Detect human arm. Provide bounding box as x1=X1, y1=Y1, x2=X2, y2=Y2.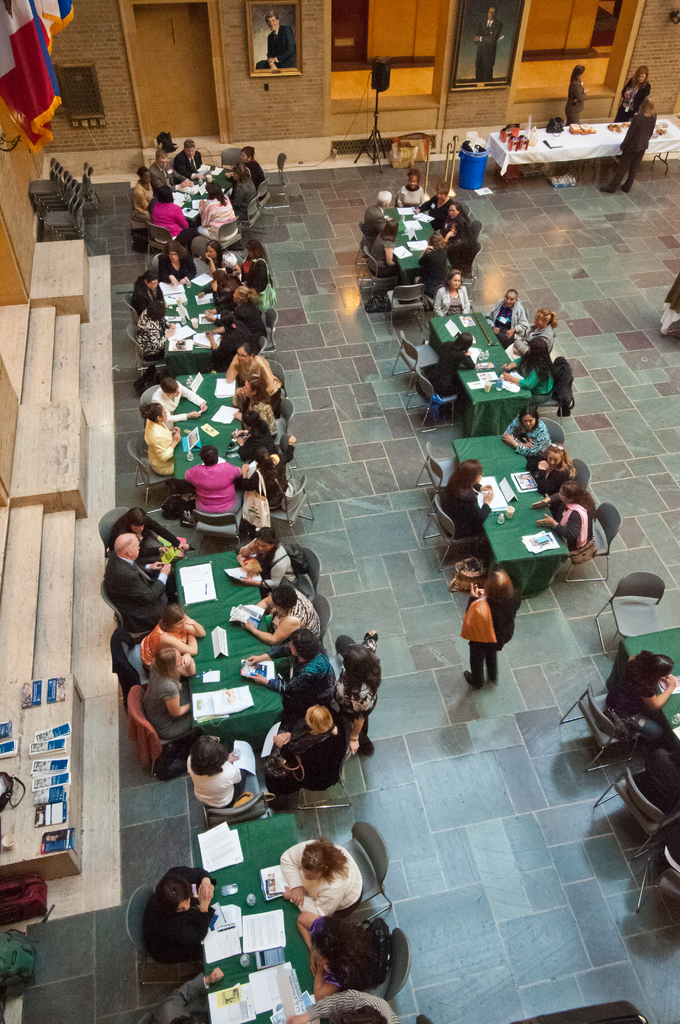
x1=149, y1=397, x2=196, y2=422.
